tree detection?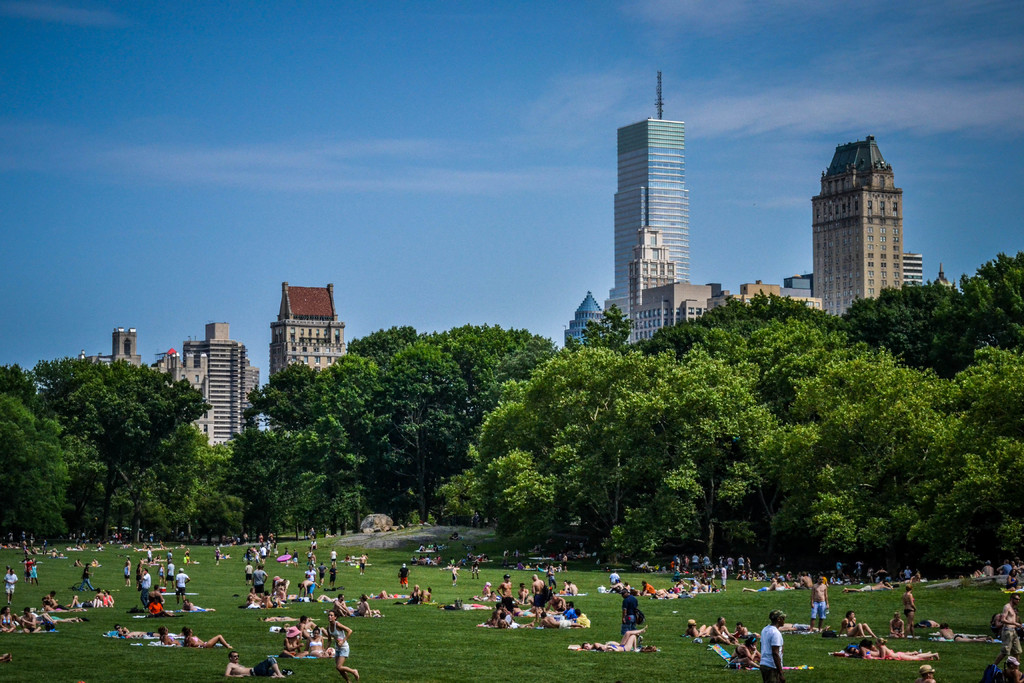
x1=451, y1=325, x2=554, y2=557
